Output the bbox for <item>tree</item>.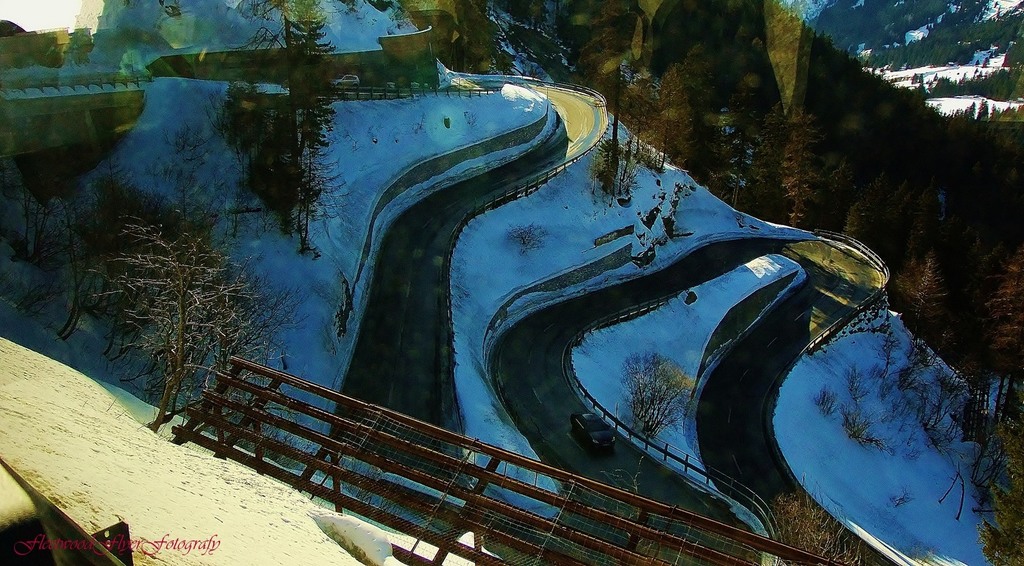
region(68, 178, 255, 419).
